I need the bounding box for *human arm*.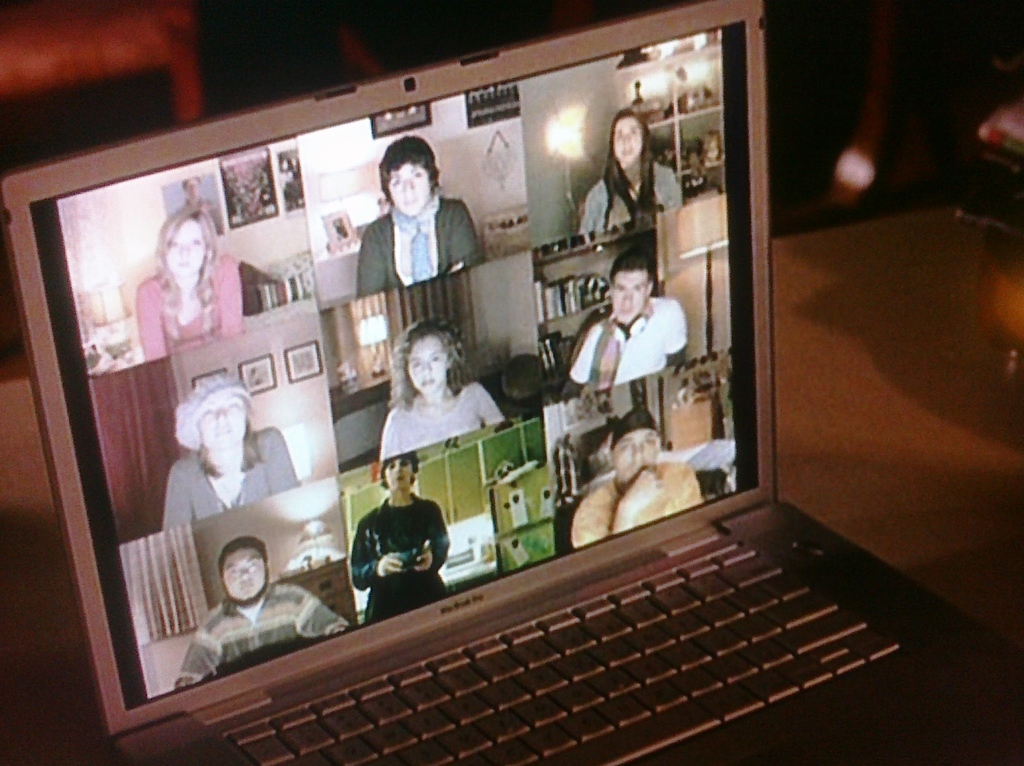
Here it is: locate(481, 395, 506, 422).
